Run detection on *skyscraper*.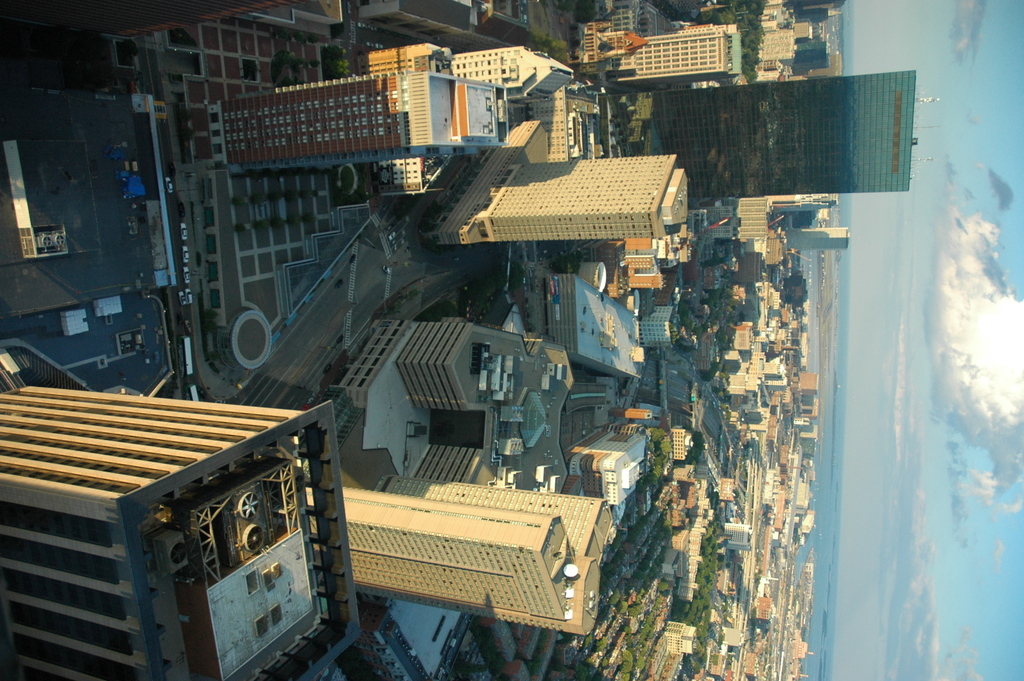
Result: <bbox>0, 405, 359, 680</bbox>.
